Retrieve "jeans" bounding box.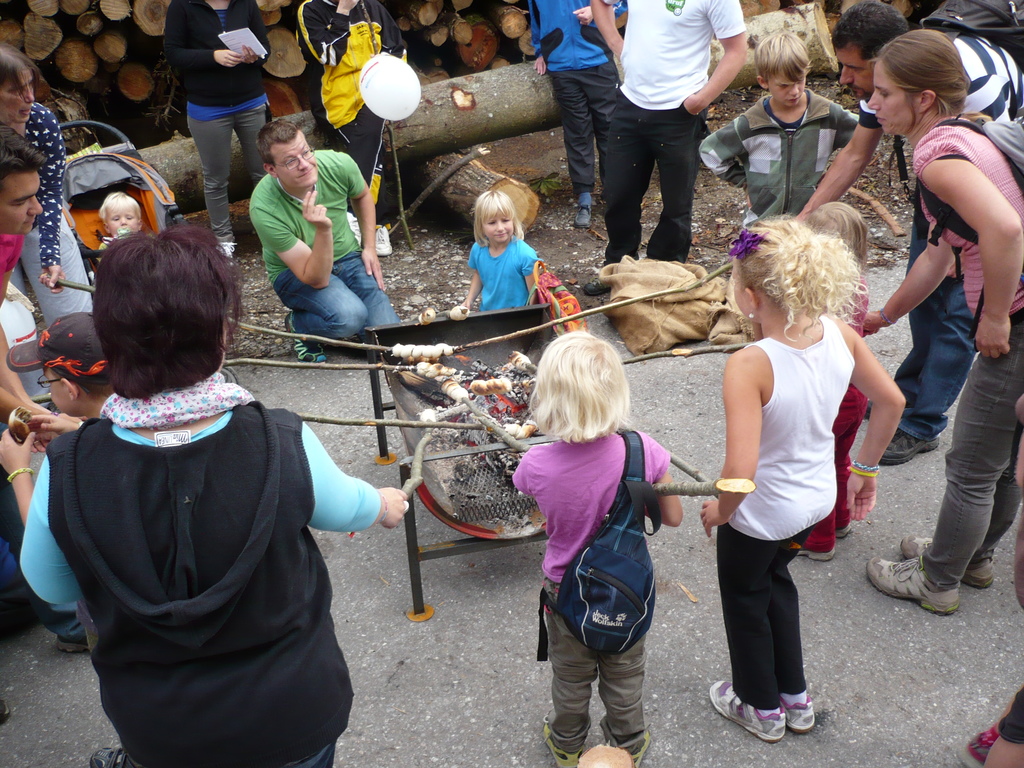
Bounding box: <bbox>862, 275, 995, 438</bbox>.
